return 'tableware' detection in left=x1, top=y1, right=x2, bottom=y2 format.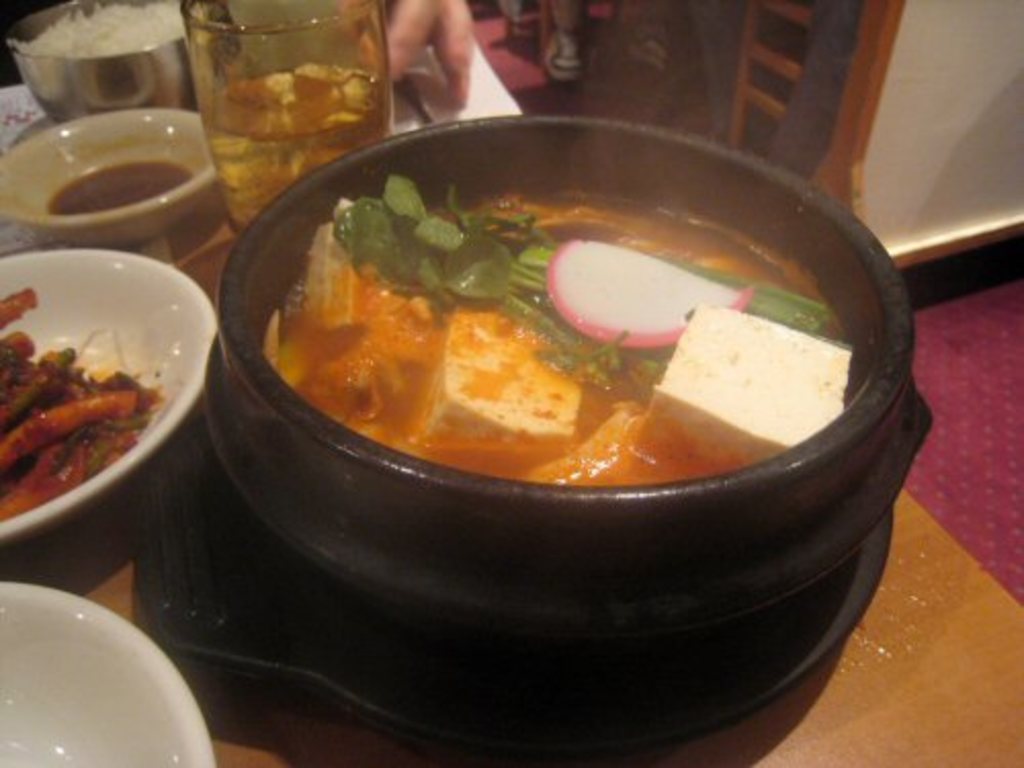
left=0, top=584, right=205, bottom=756.
